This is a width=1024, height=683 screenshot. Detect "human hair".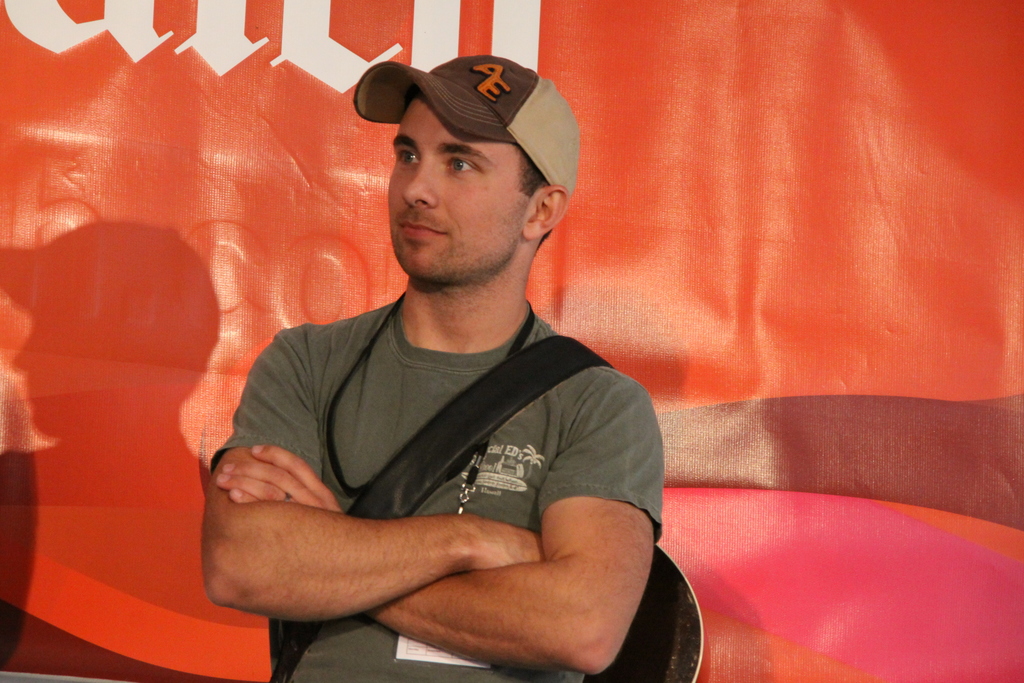
left=518, top=148, right=544, bottom=193.
